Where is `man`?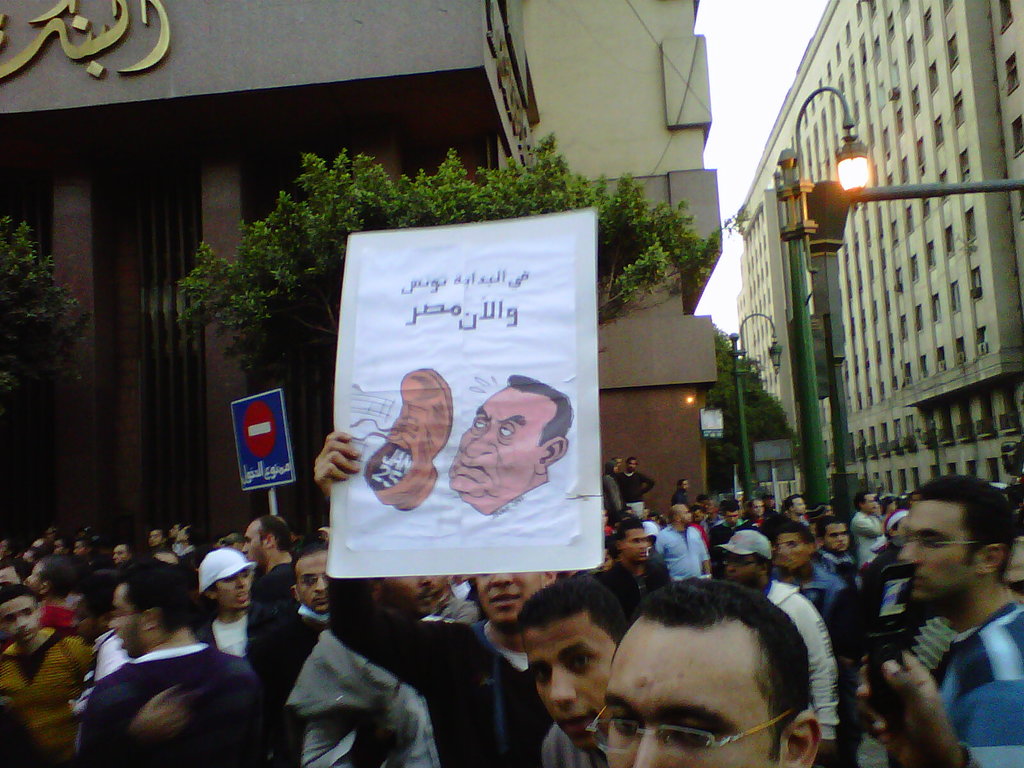
rect(715, 501, 742, 547).
